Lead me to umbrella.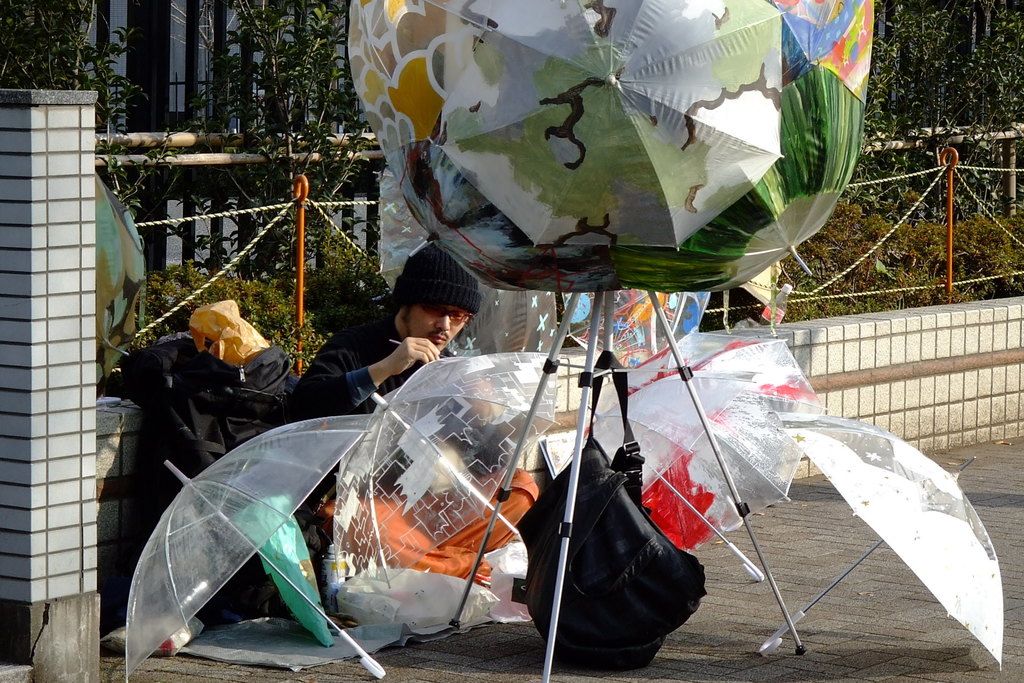
Lead to rect(126, 413, 388, 682).
